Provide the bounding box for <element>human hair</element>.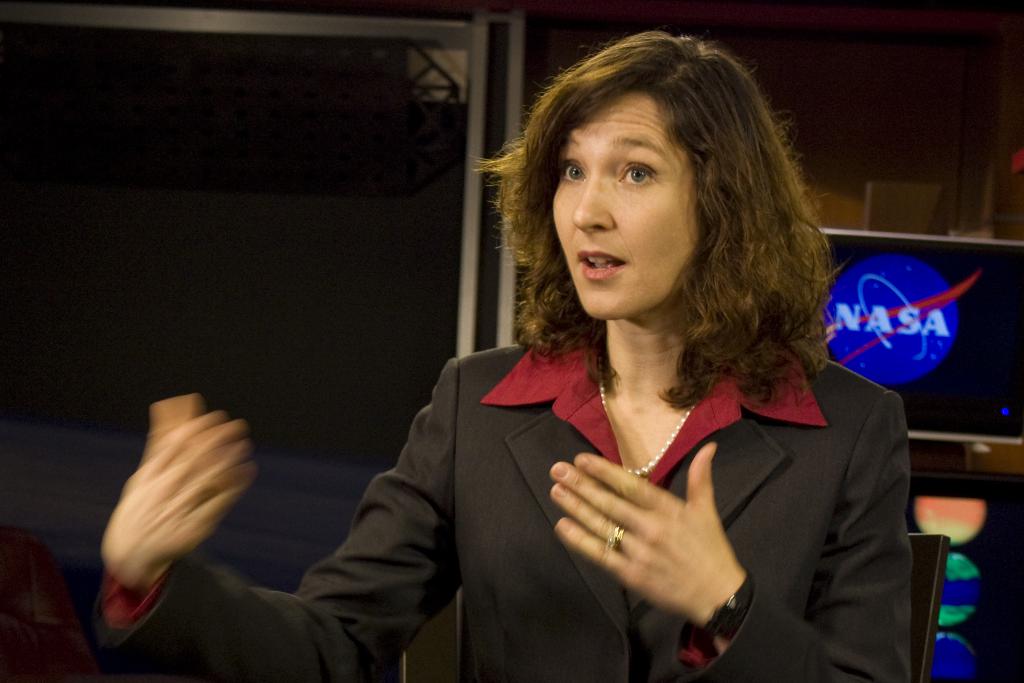
[499, 16, 828, 441].
